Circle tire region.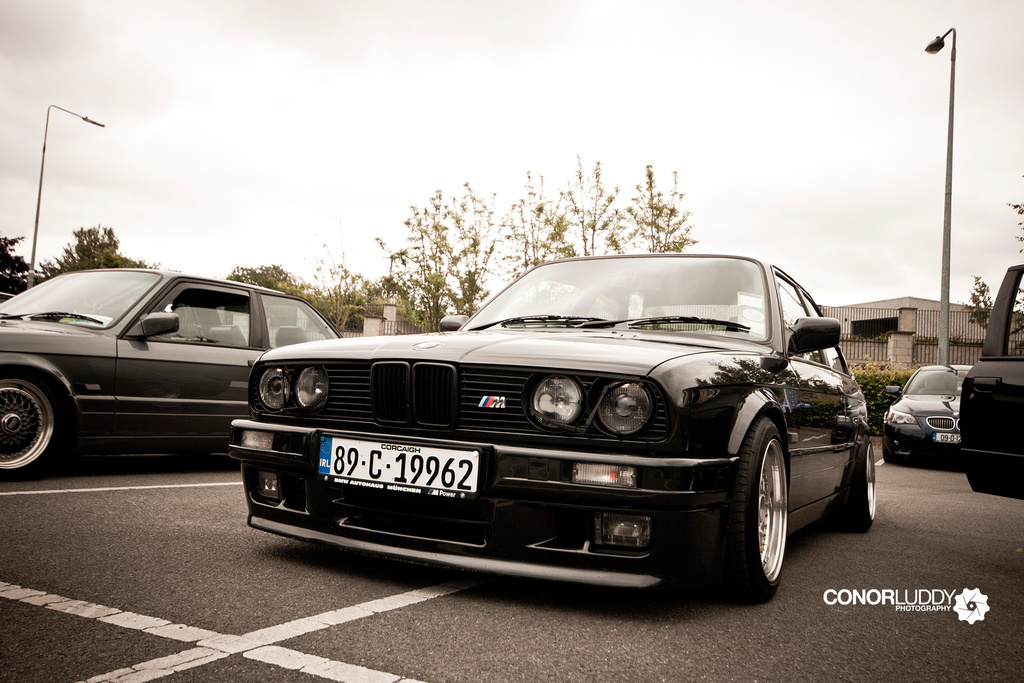
Region: x1=878, y1=425, x2=893, y2=465.
